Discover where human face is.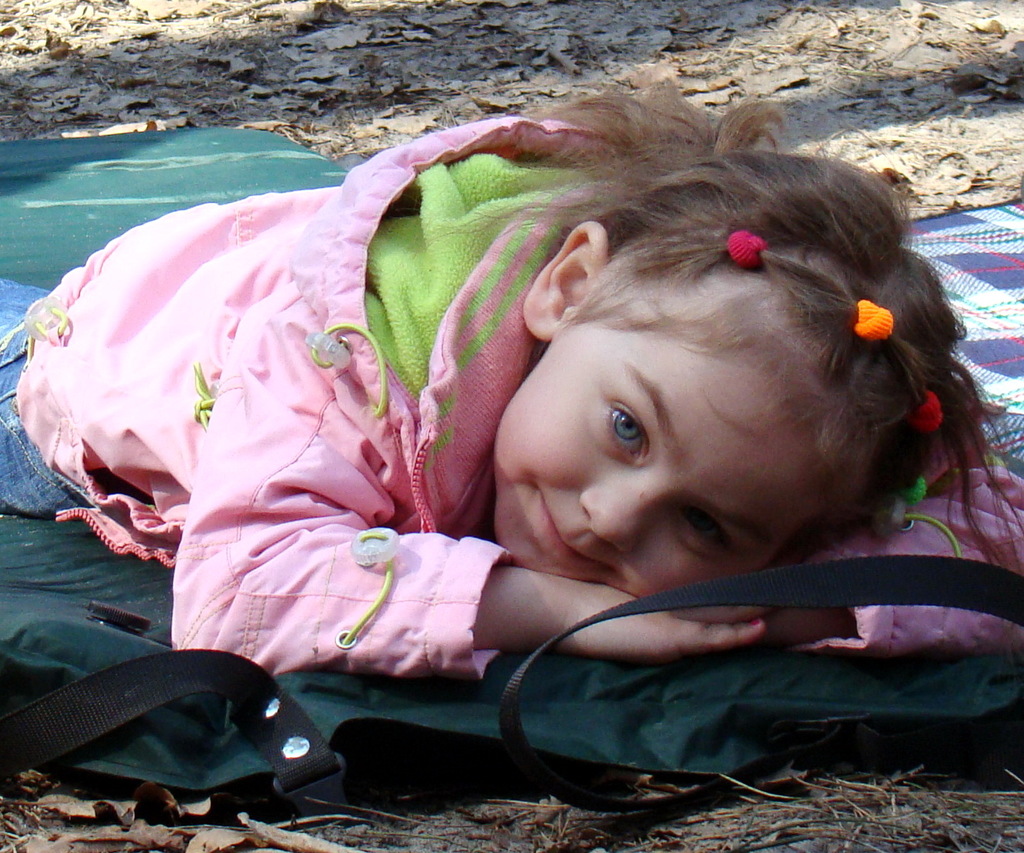
Discovered at <box>489,265,868,601</box>.
